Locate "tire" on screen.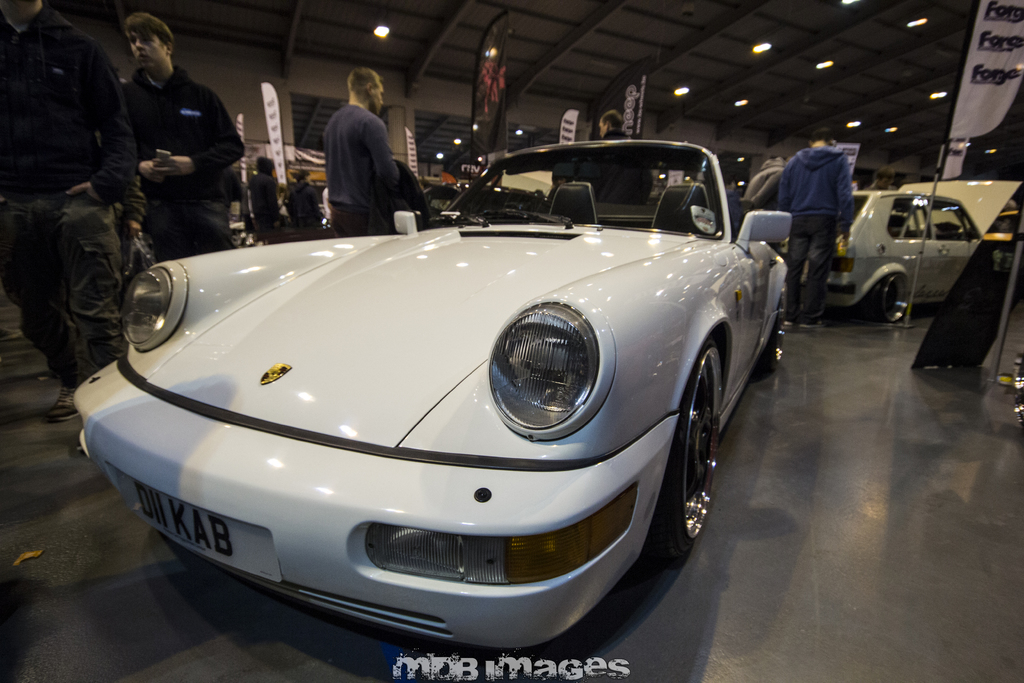
On screen at x1=876 y1=277 x2=909 y2=323.
